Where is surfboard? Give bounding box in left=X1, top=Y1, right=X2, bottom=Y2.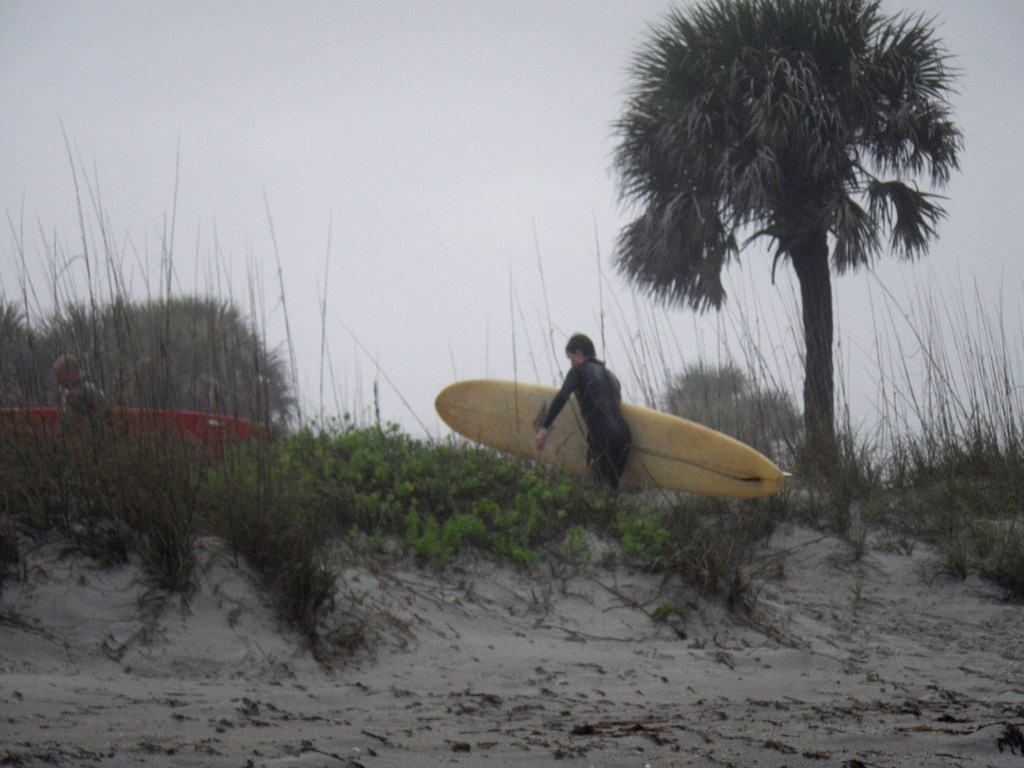
left=433, top=379, right=795, bottom=500.
